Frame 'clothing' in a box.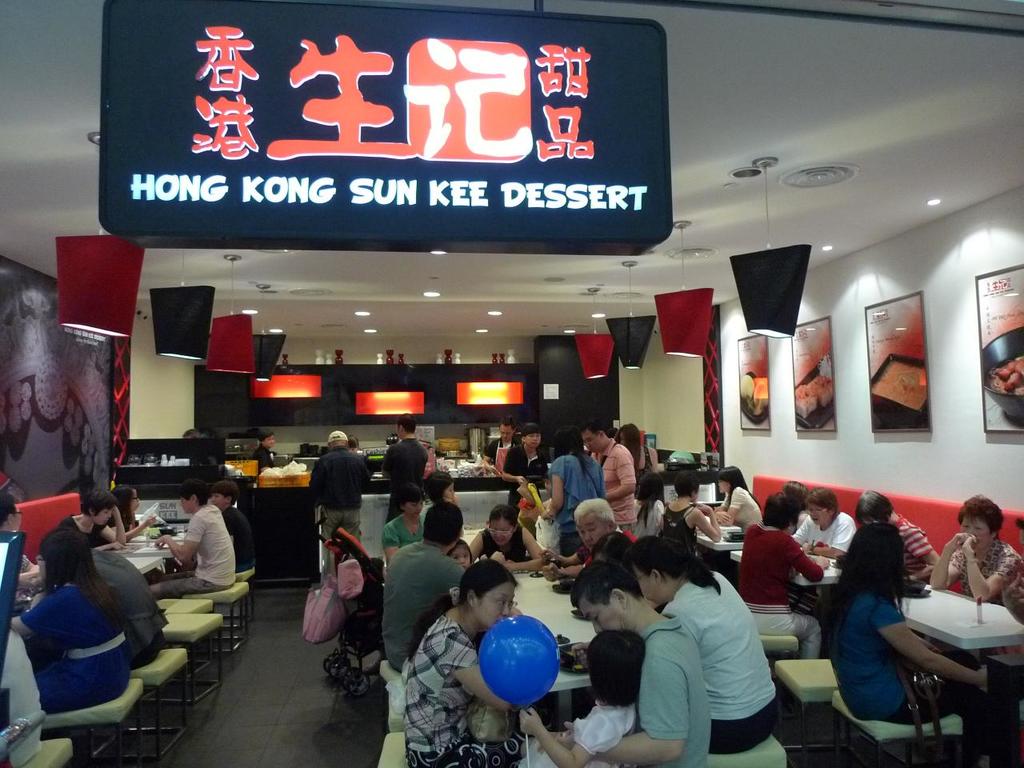
[598,438,634,534].
